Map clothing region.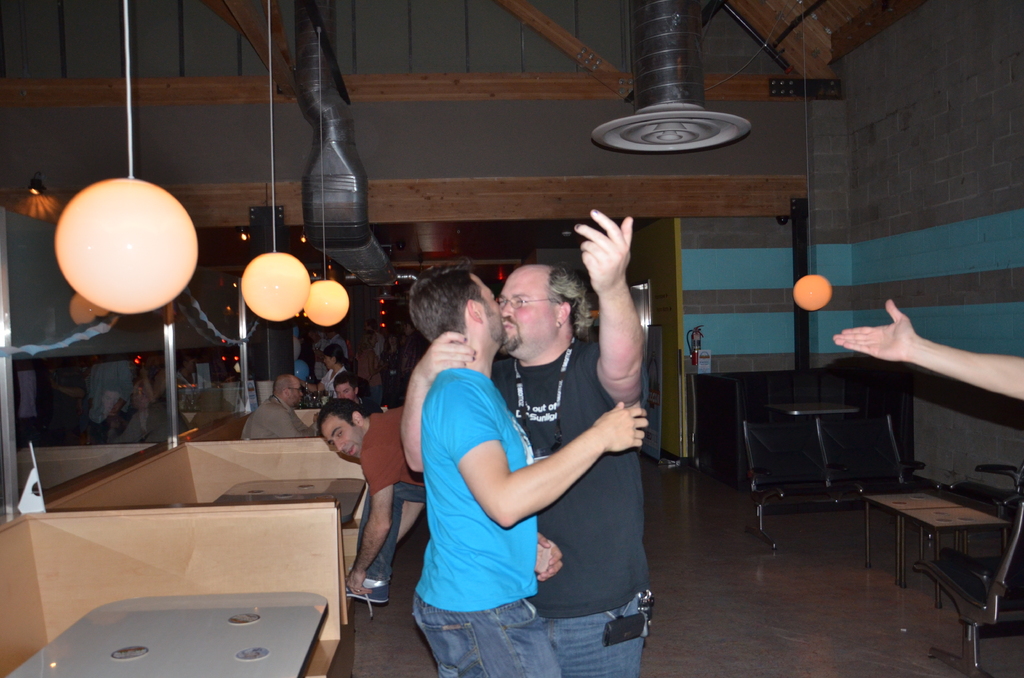
Mapped to (412,368,559,677).
